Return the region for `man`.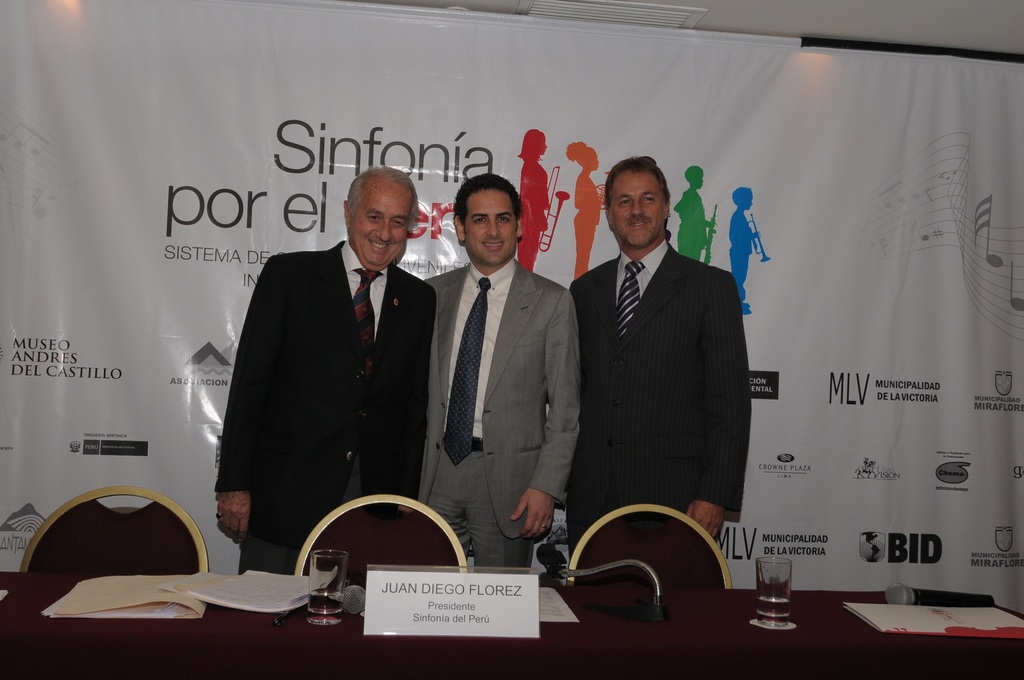
(415, 169, 582, 589).
